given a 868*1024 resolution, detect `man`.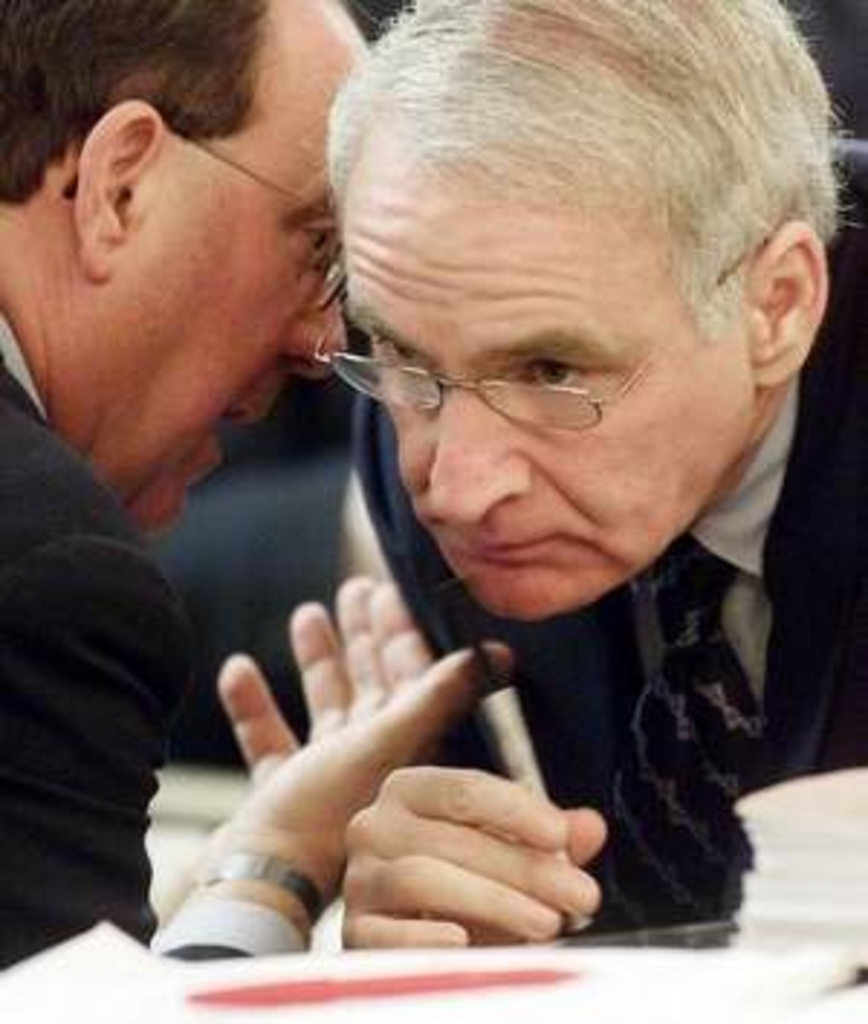
locate(0, 0, 512, 969).
